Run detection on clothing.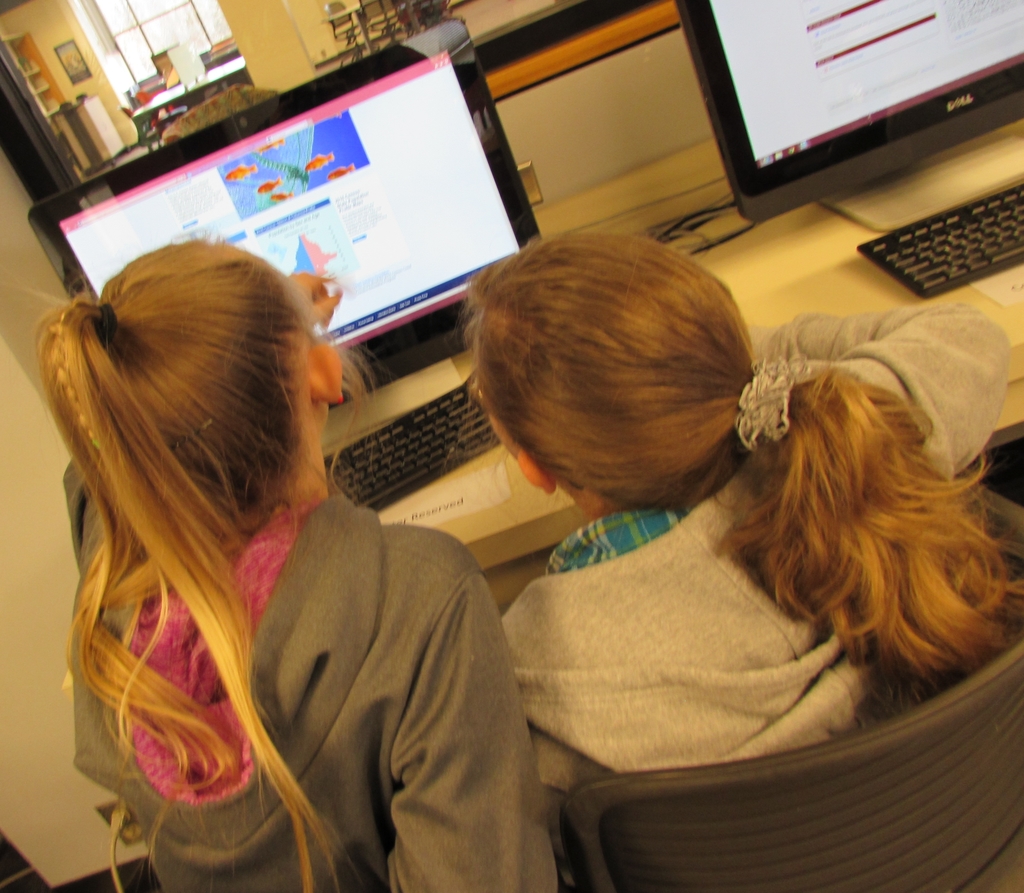
Result: rect(74, 460, 562, 892).
